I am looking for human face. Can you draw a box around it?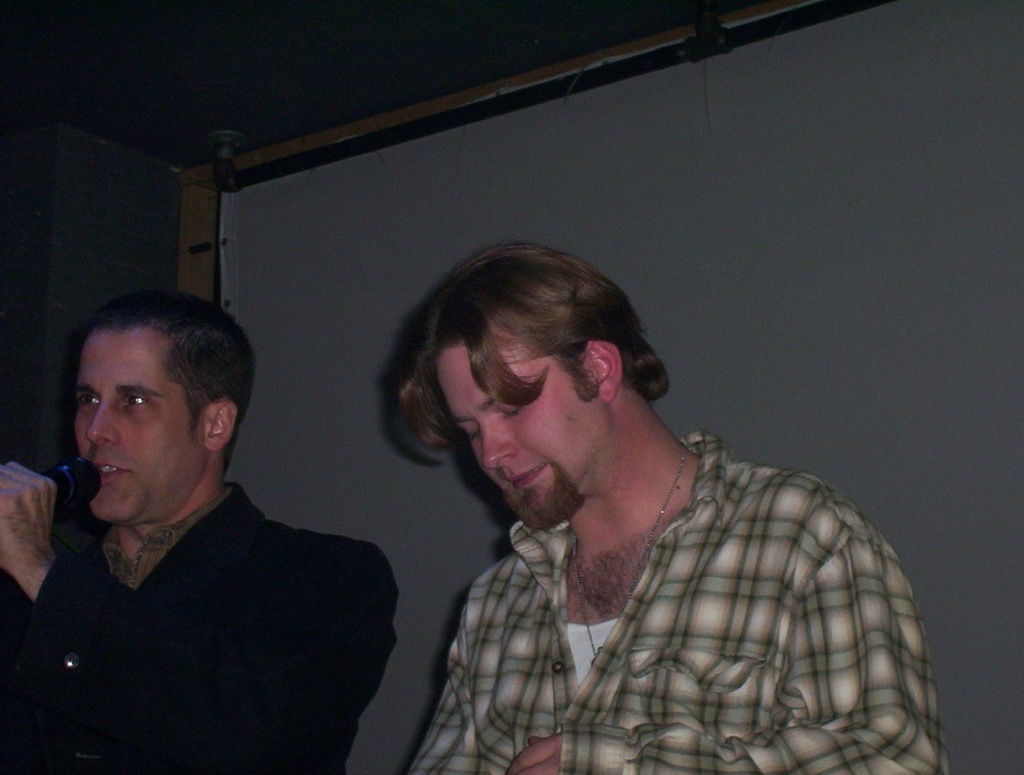
Sure, the bounding box is (438, 336, 611, 533).
